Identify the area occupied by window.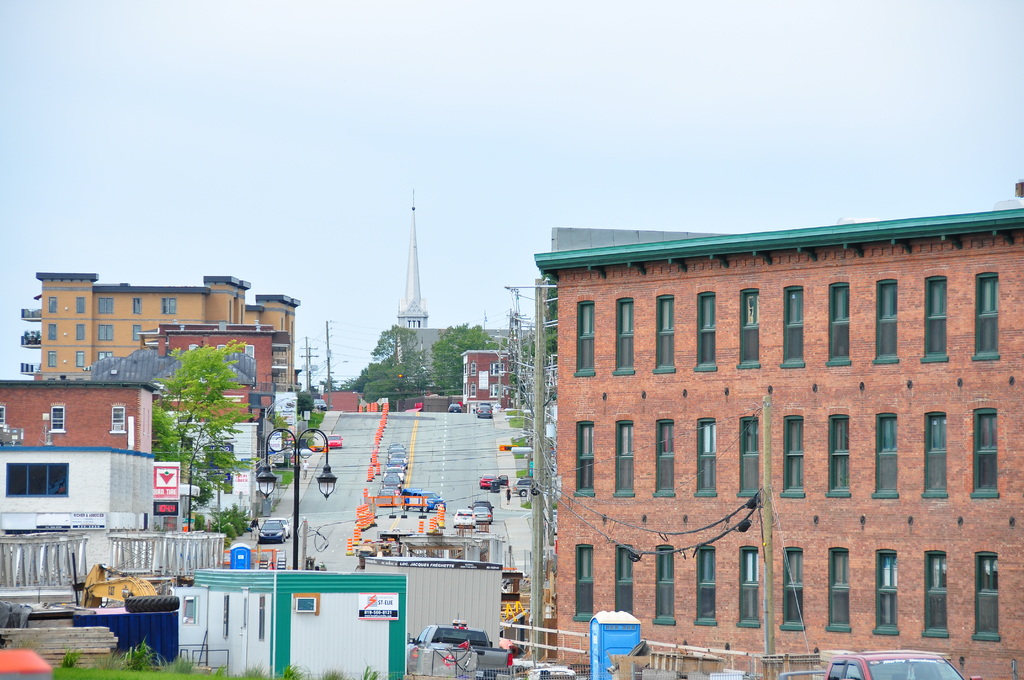
Area: l=130, t=296, r=138, b=312.
